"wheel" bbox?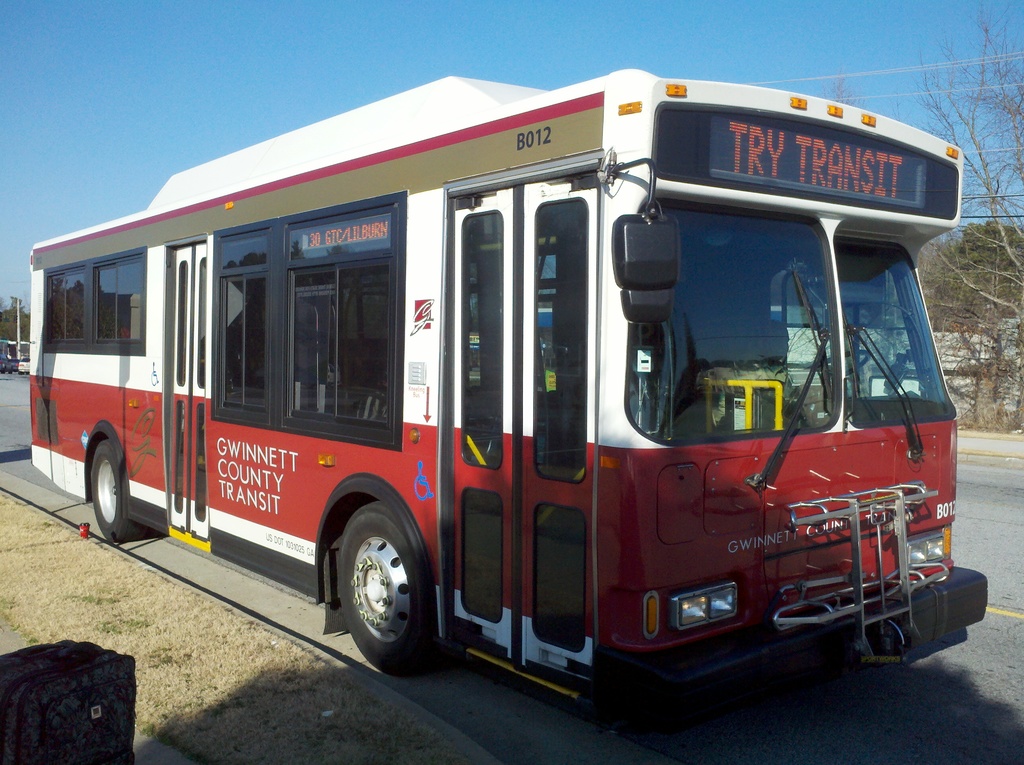
rect(335, 492, 461, 684)
